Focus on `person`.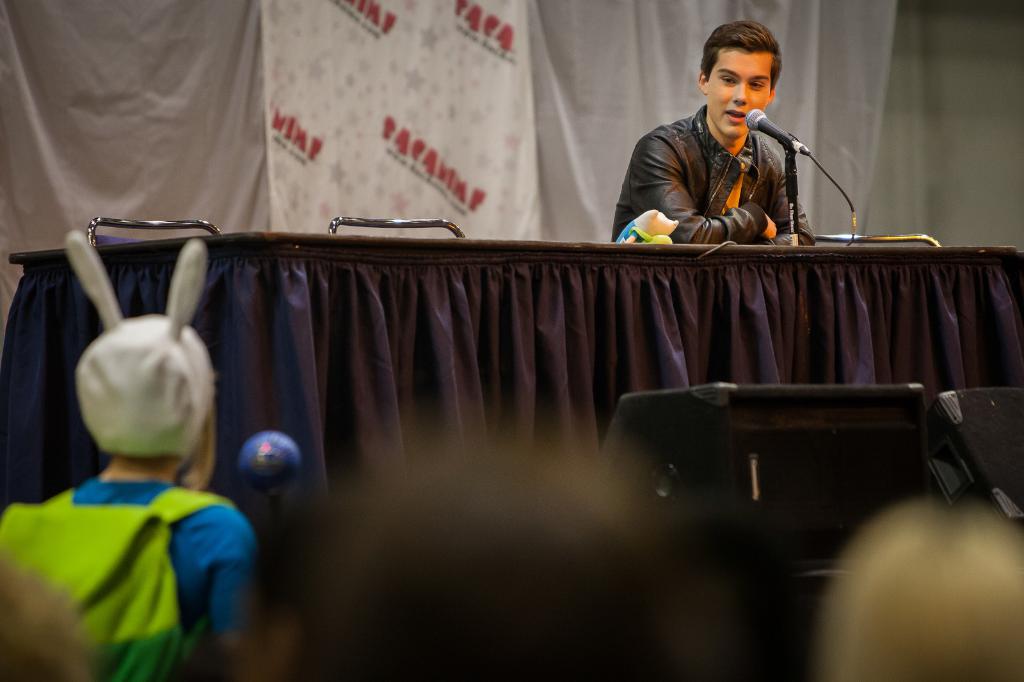
Focused at locate(824, 496, 1023, 681).
